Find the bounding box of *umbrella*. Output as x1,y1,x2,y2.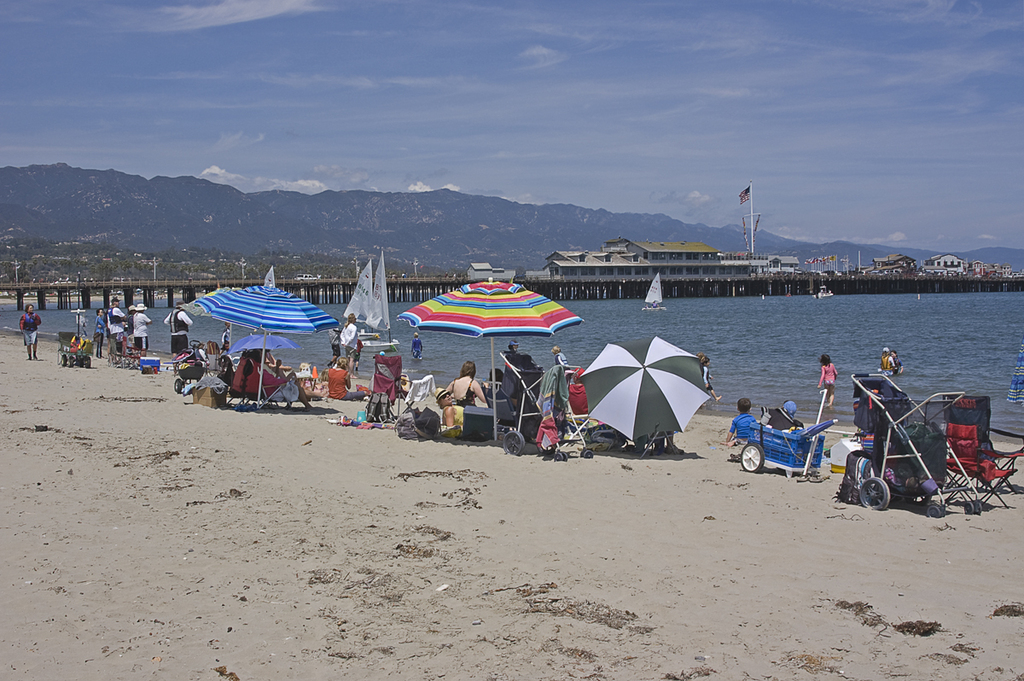
230,331,303,406.
